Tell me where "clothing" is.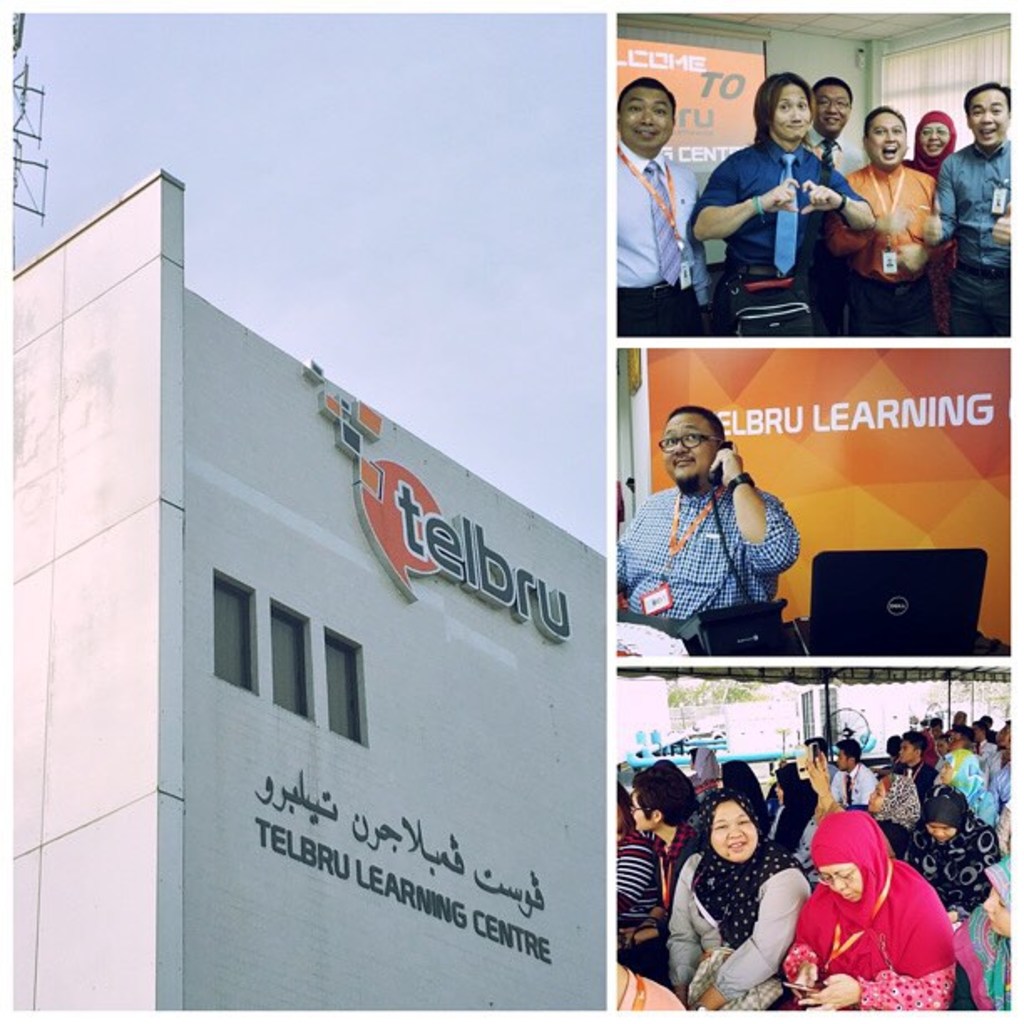
"clothing" is at <region>688, 131, 872, 340</region>.
